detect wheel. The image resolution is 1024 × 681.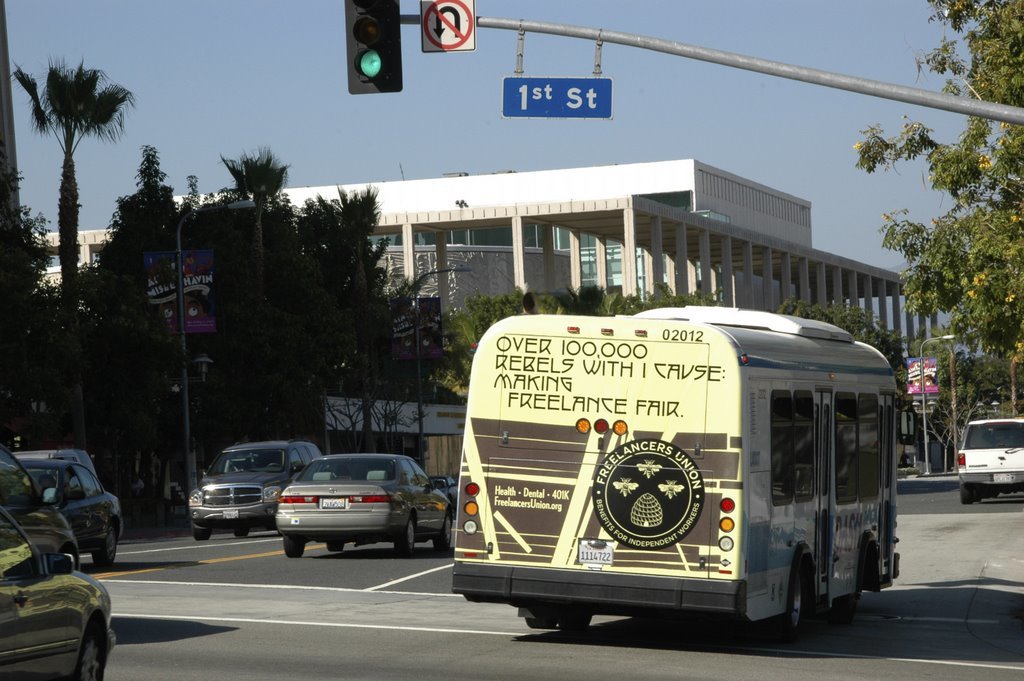
(525,616,555,629).
